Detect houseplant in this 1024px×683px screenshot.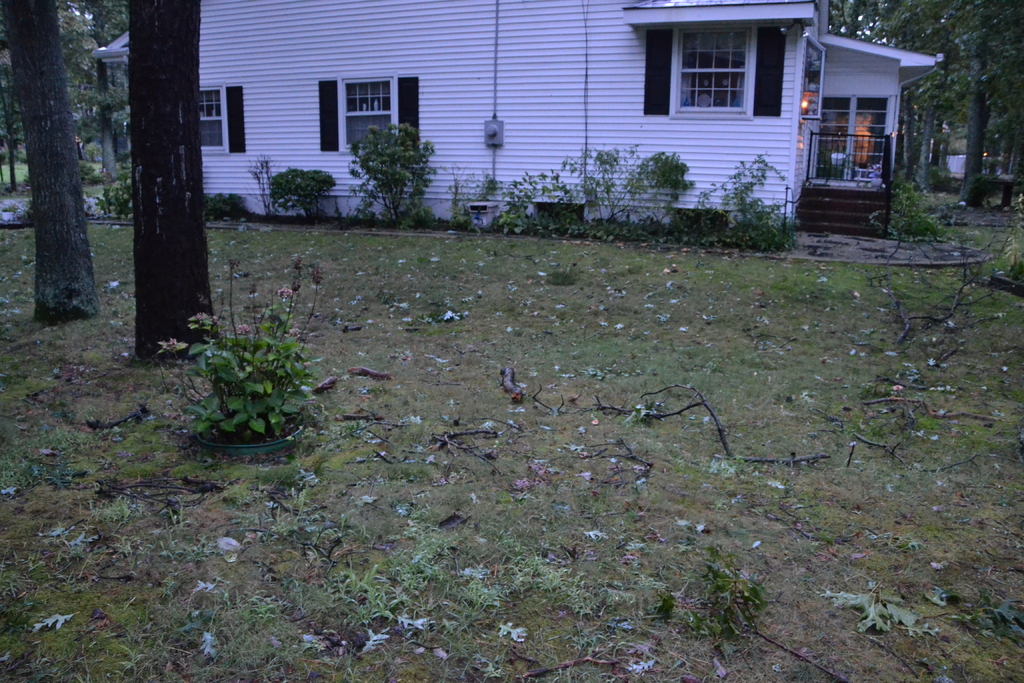
Detection: box(460, 179, 504, 228).
